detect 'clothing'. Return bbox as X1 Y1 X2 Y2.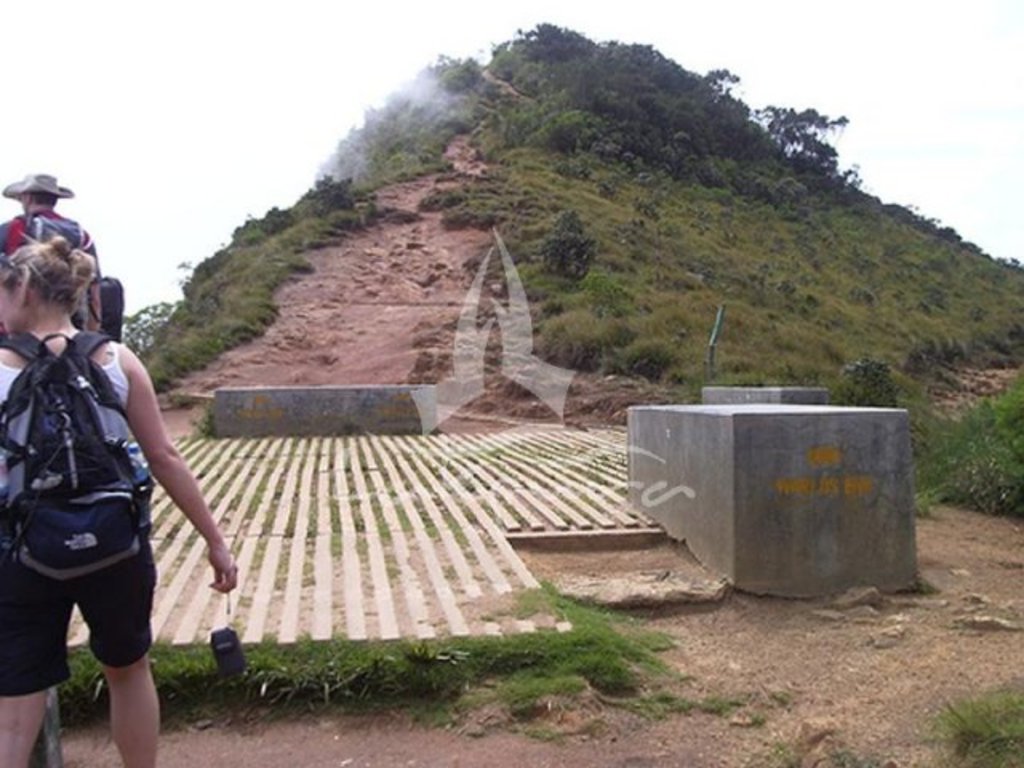
0 354 160 698.
